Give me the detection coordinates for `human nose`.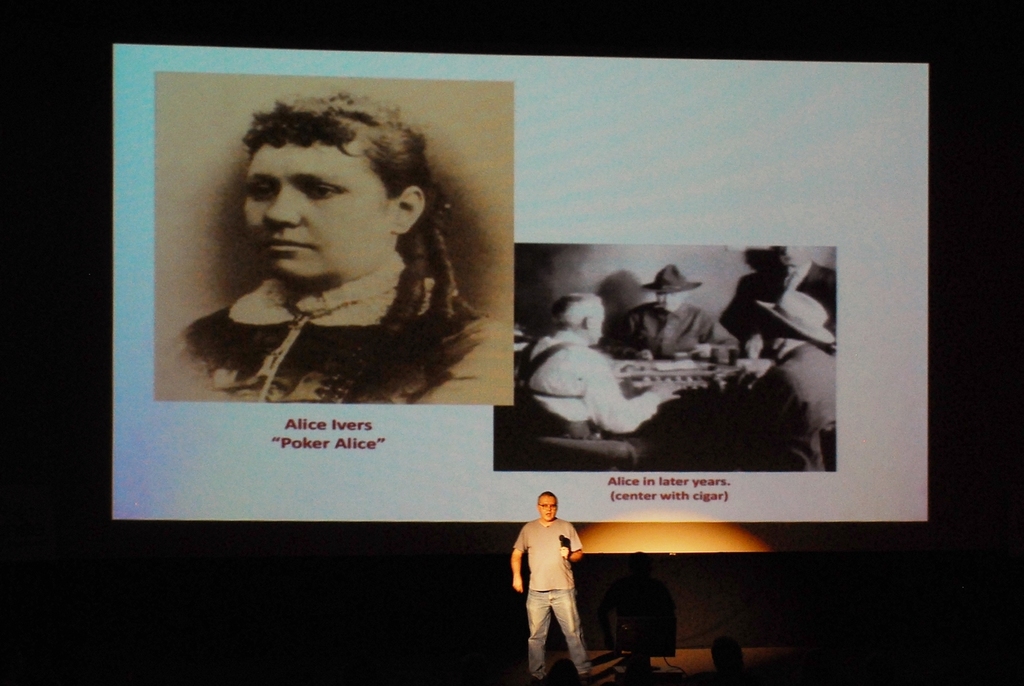
[265, 184, 302, 227].
